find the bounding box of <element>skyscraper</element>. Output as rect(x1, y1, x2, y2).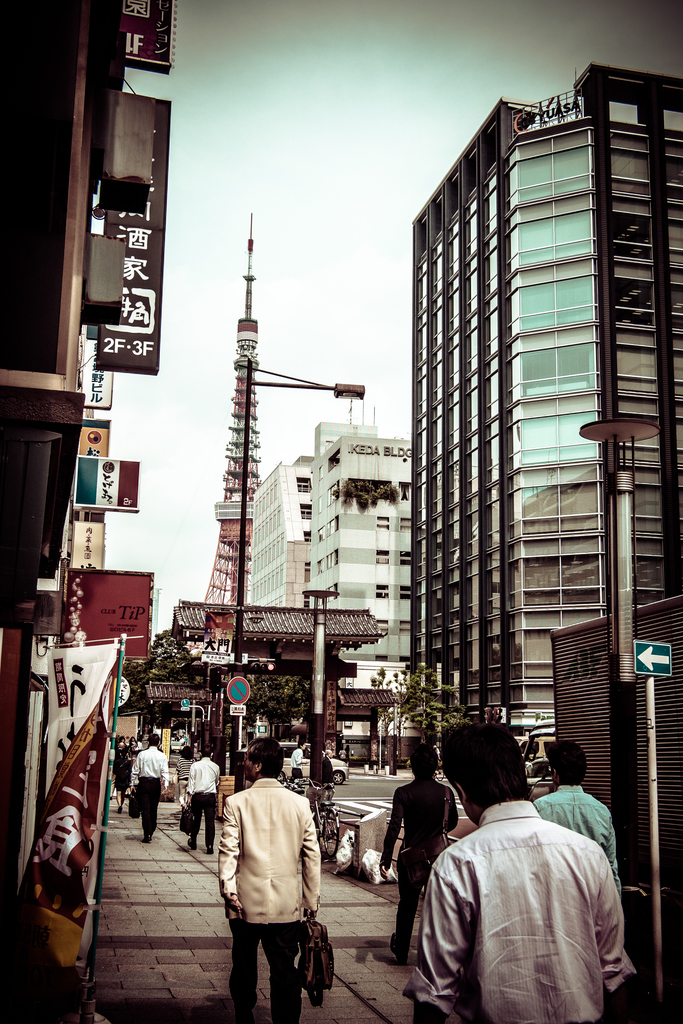
rect(378, 33, 668, 787).
